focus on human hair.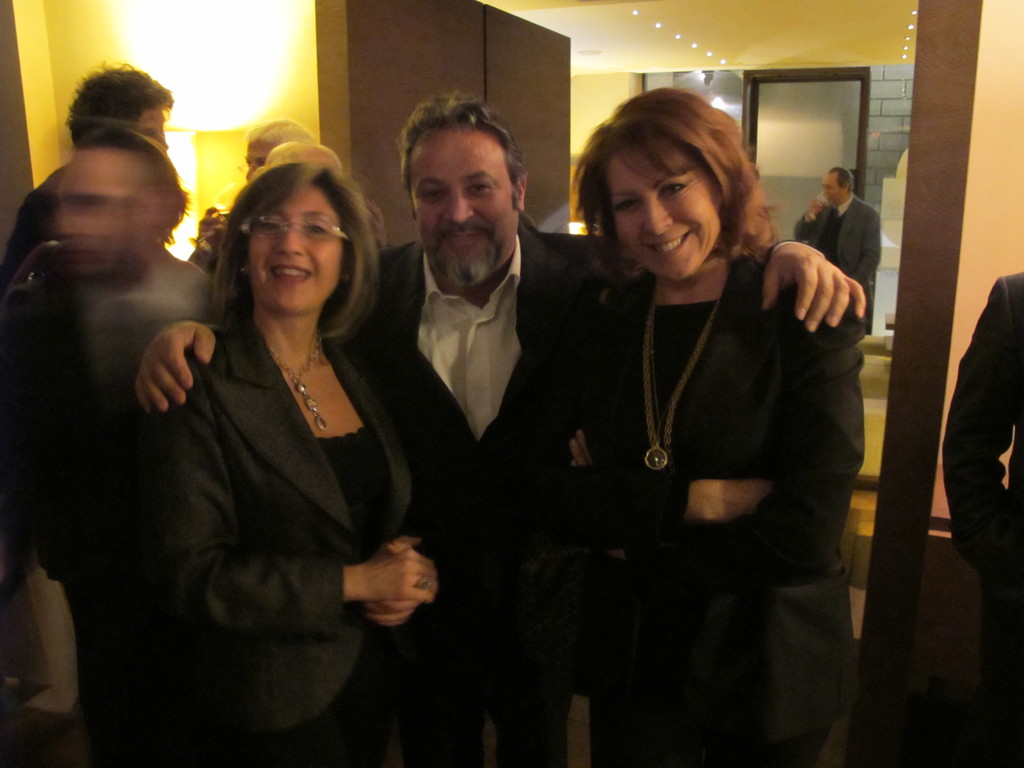
Focused at bbox=[401, 89, 524, 220].
